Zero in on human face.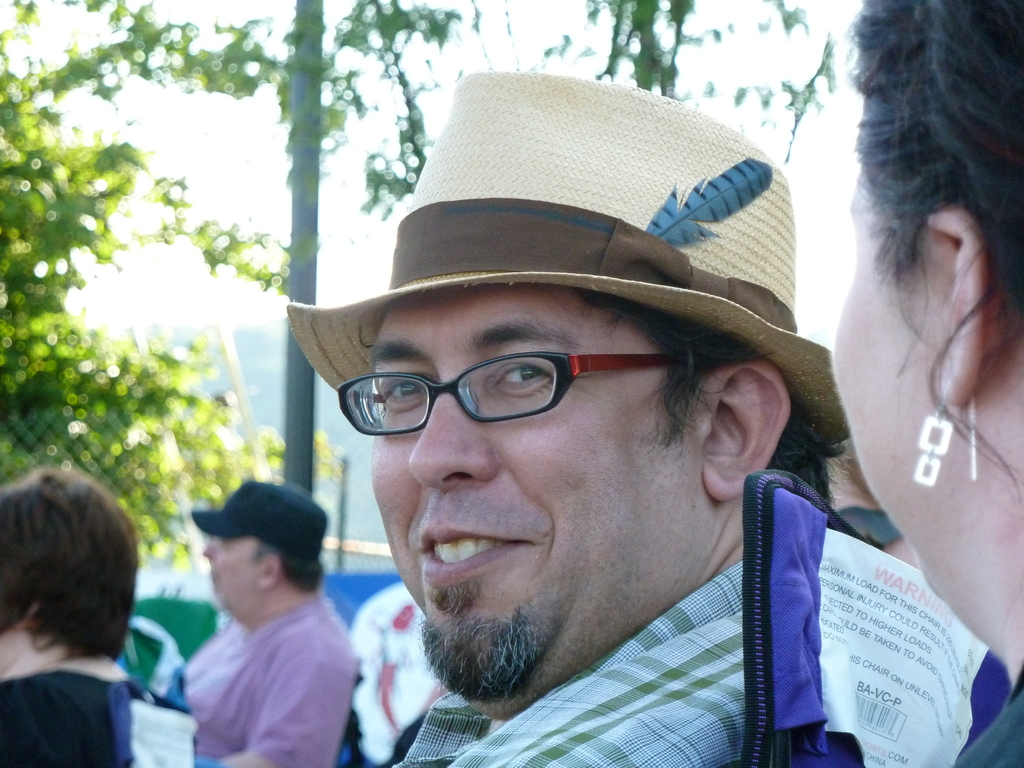
Zeroed in: box(332, 291, 701, 720).
